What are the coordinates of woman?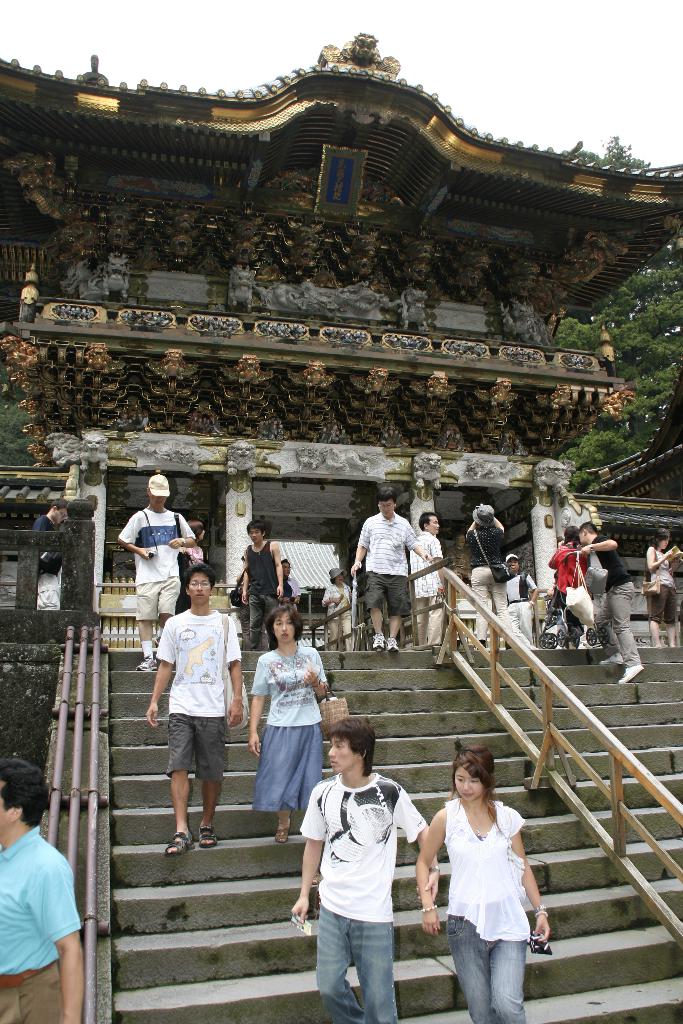
rect(250, 603, 327, 844).
